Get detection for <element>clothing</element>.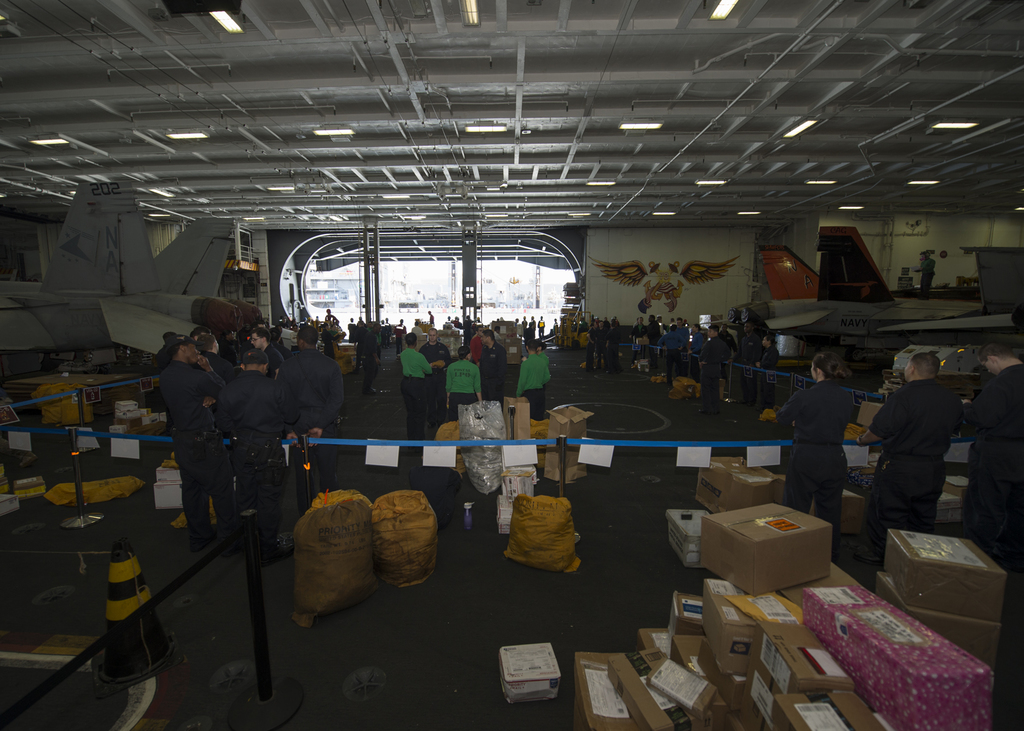
Detection: (161,361,225,531).
